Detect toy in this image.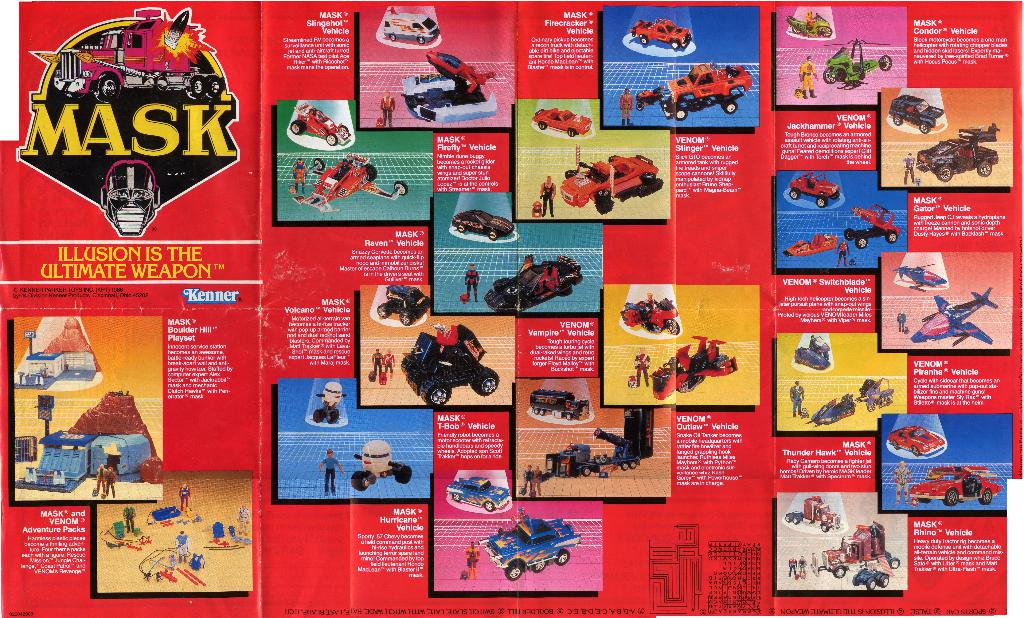
Detection: detection(404, 53, 498, 121).
